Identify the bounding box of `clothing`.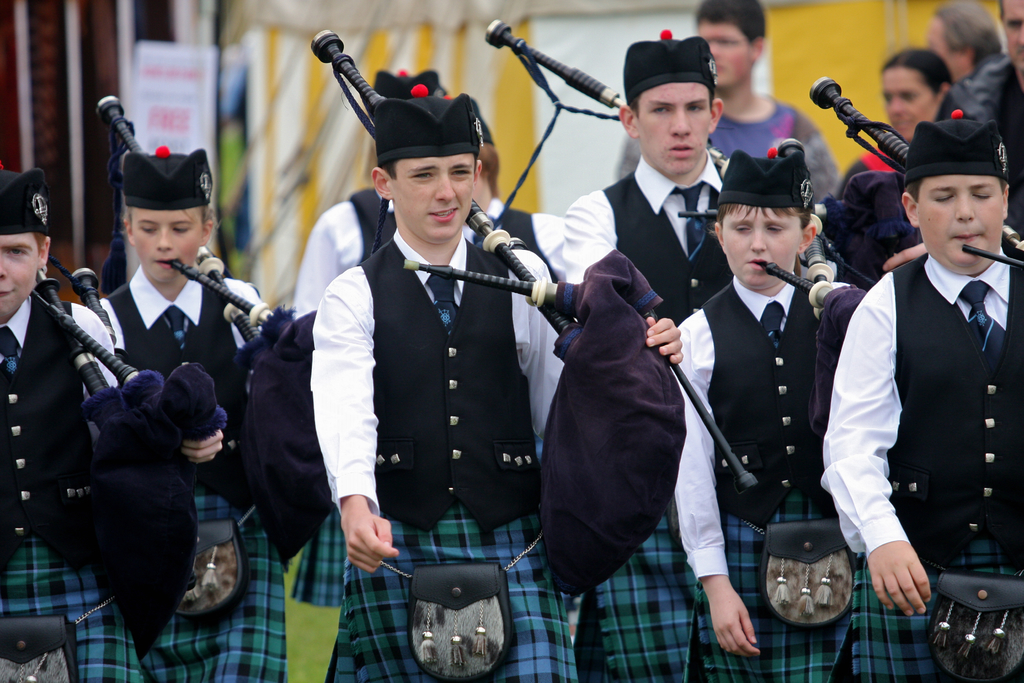
pyautogui.locateOnScreen(325, 229, 580, 682).
